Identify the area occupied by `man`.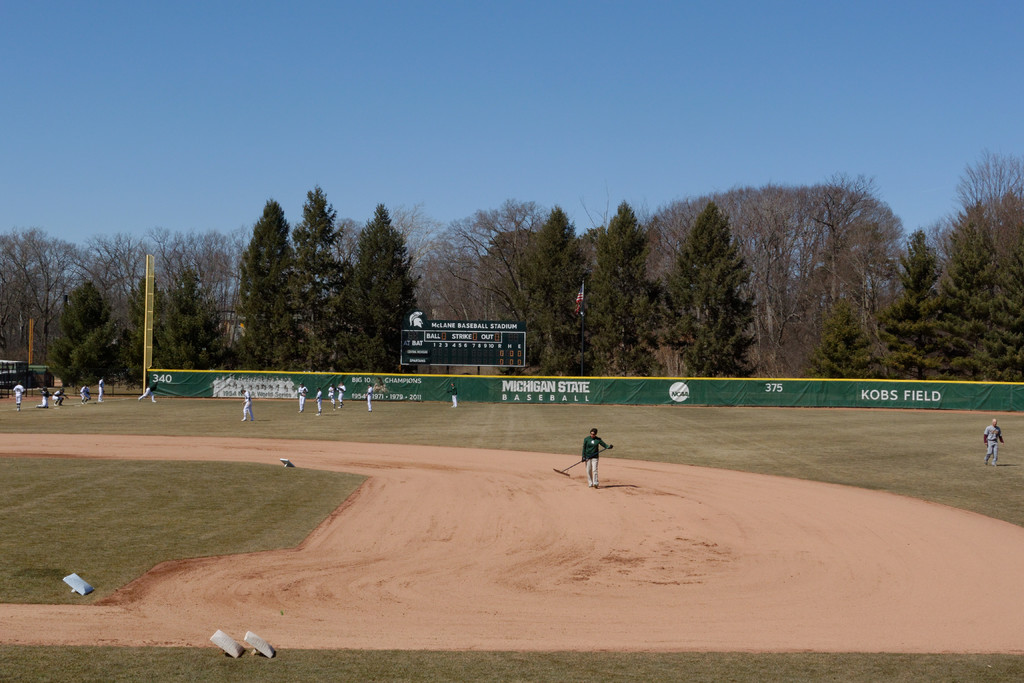
Area: <bbox>577, 424, 621, 491</bbox>.
